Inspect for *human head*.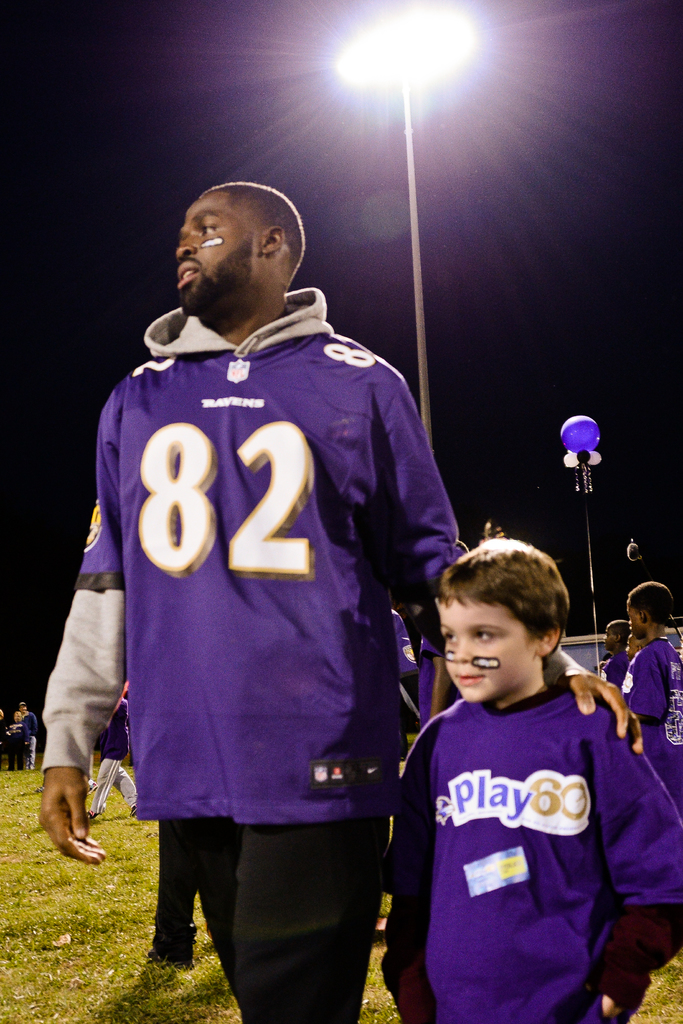
Inspection: bbox(604, 620, 626, 652).
